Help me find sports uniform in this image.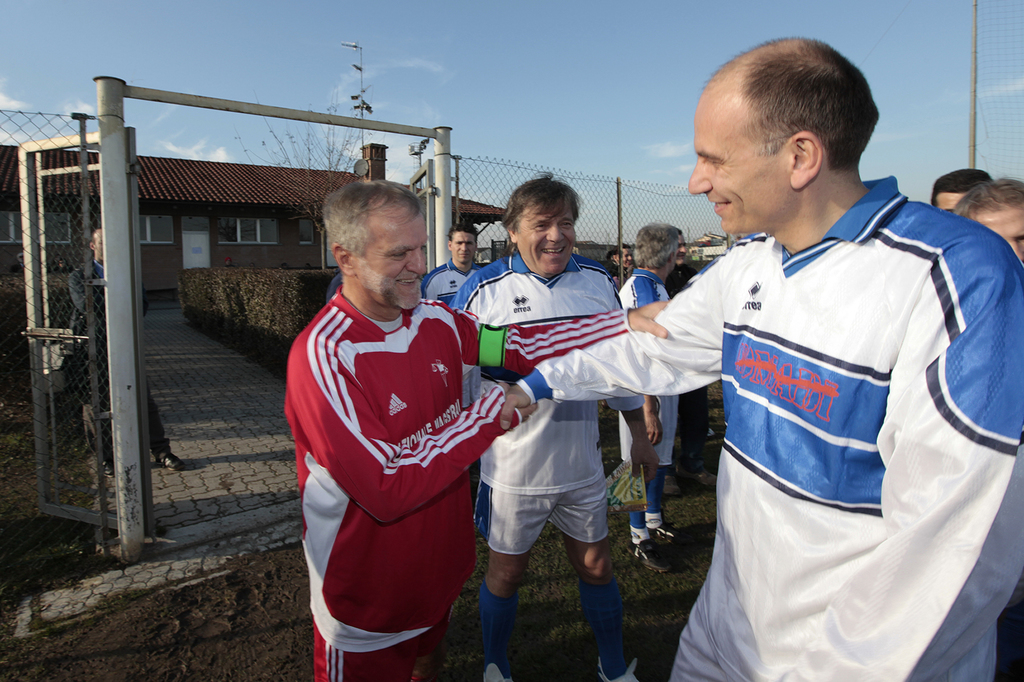
Found it: box(519, 169, 1023, 681).
